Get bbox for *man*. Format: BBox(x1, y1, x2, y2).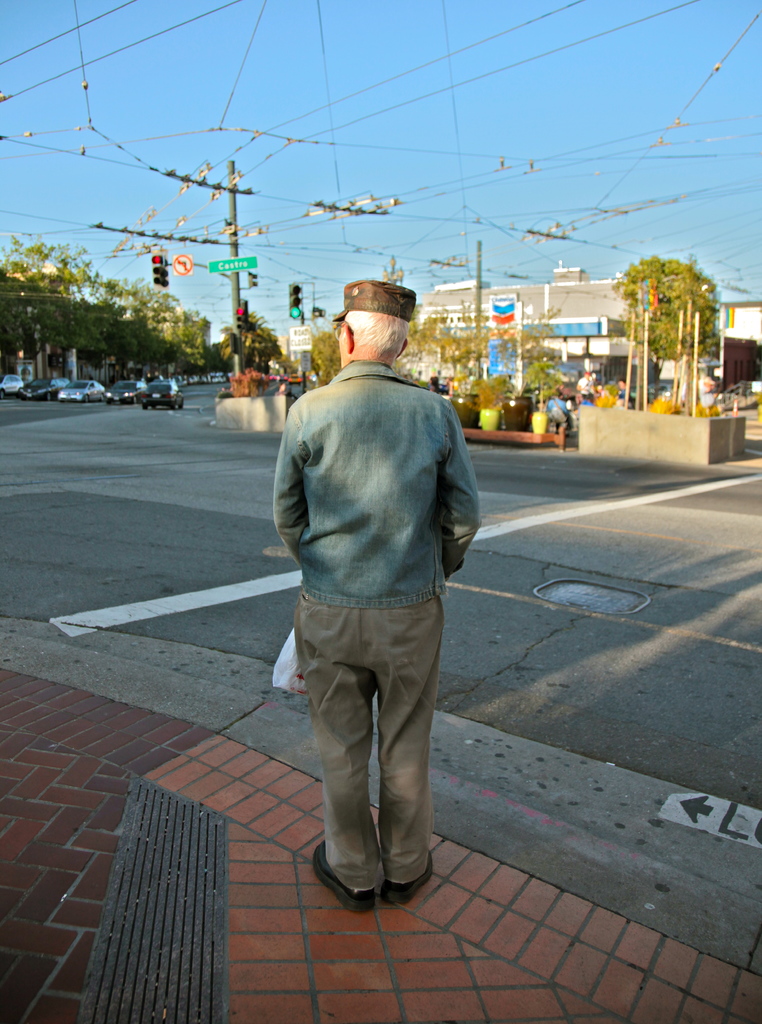
BBox(266, 272, 479, 940).
